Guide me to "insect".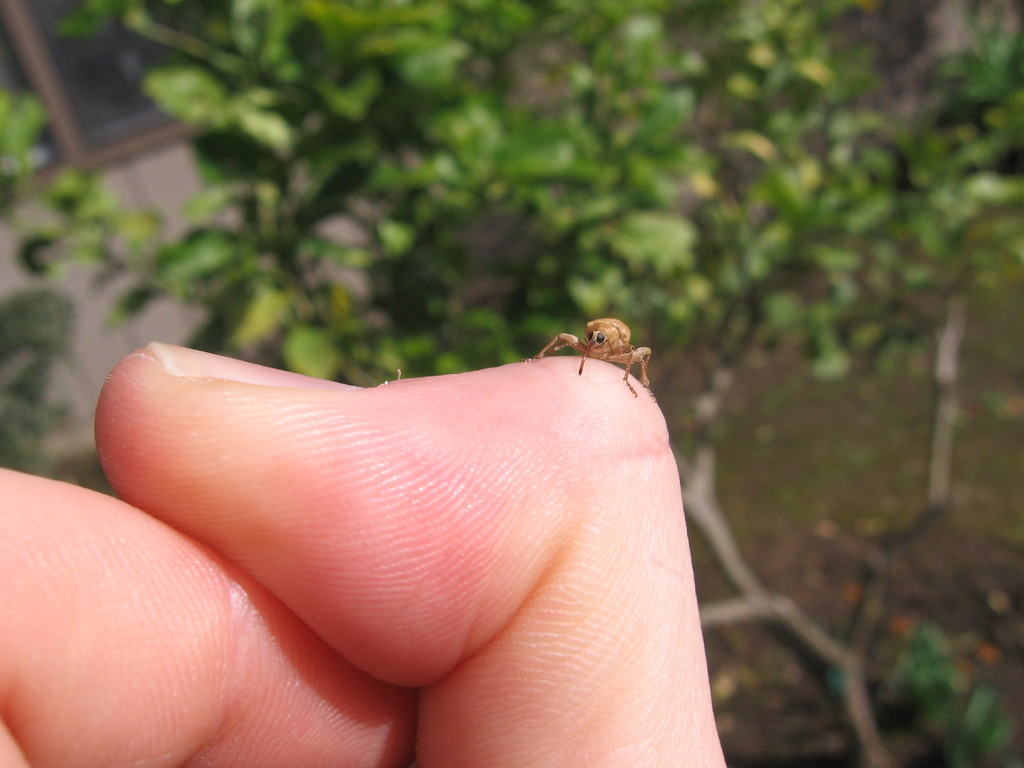
Guidance: (540,321,664,400).
